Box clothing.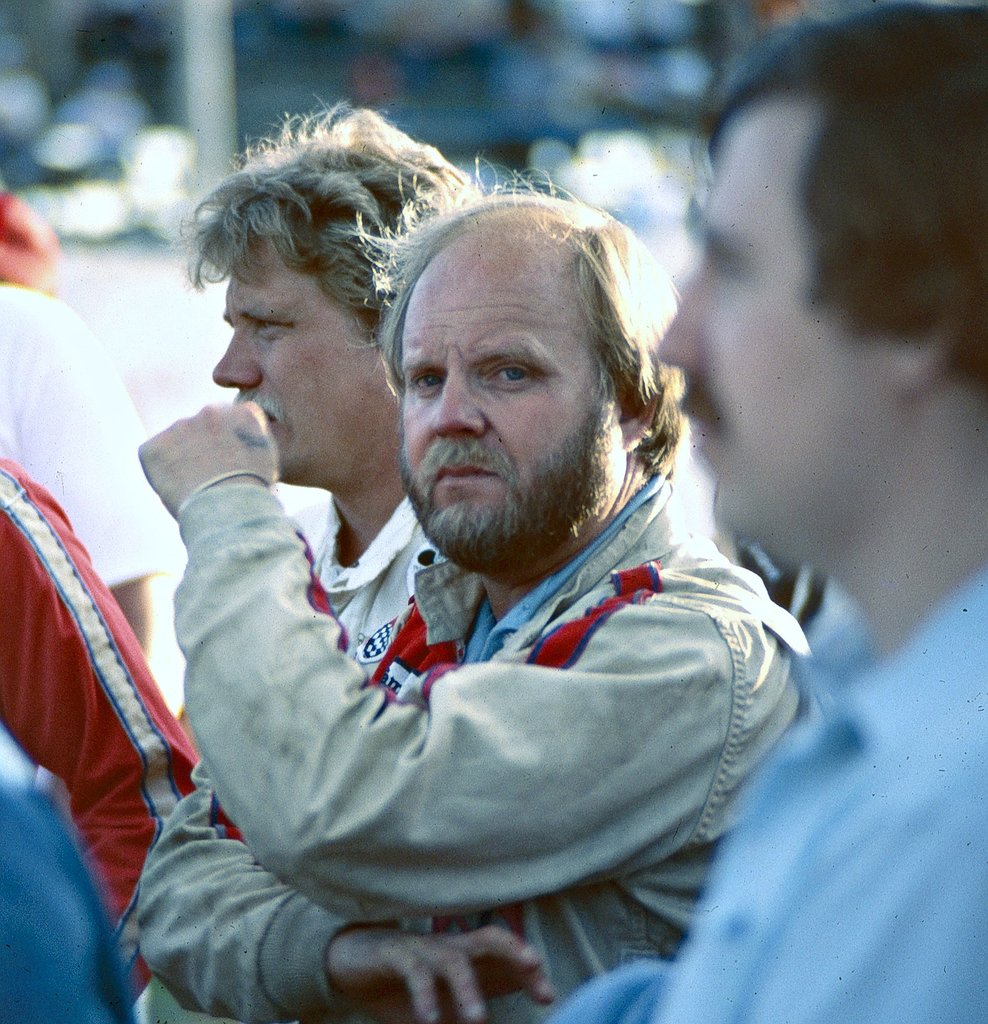
<bbox>164, 335, 697, 964</bbox>.
